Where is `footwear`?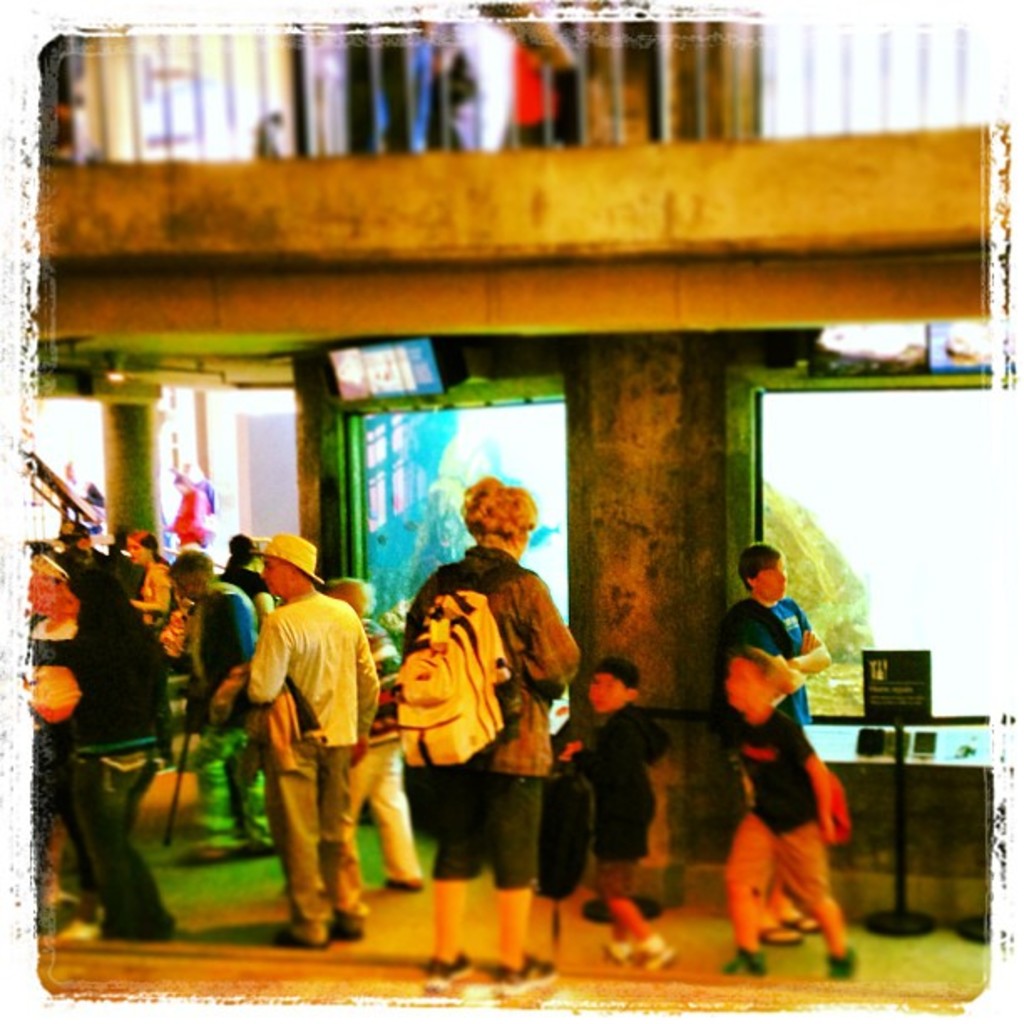
268/925/330/952.
